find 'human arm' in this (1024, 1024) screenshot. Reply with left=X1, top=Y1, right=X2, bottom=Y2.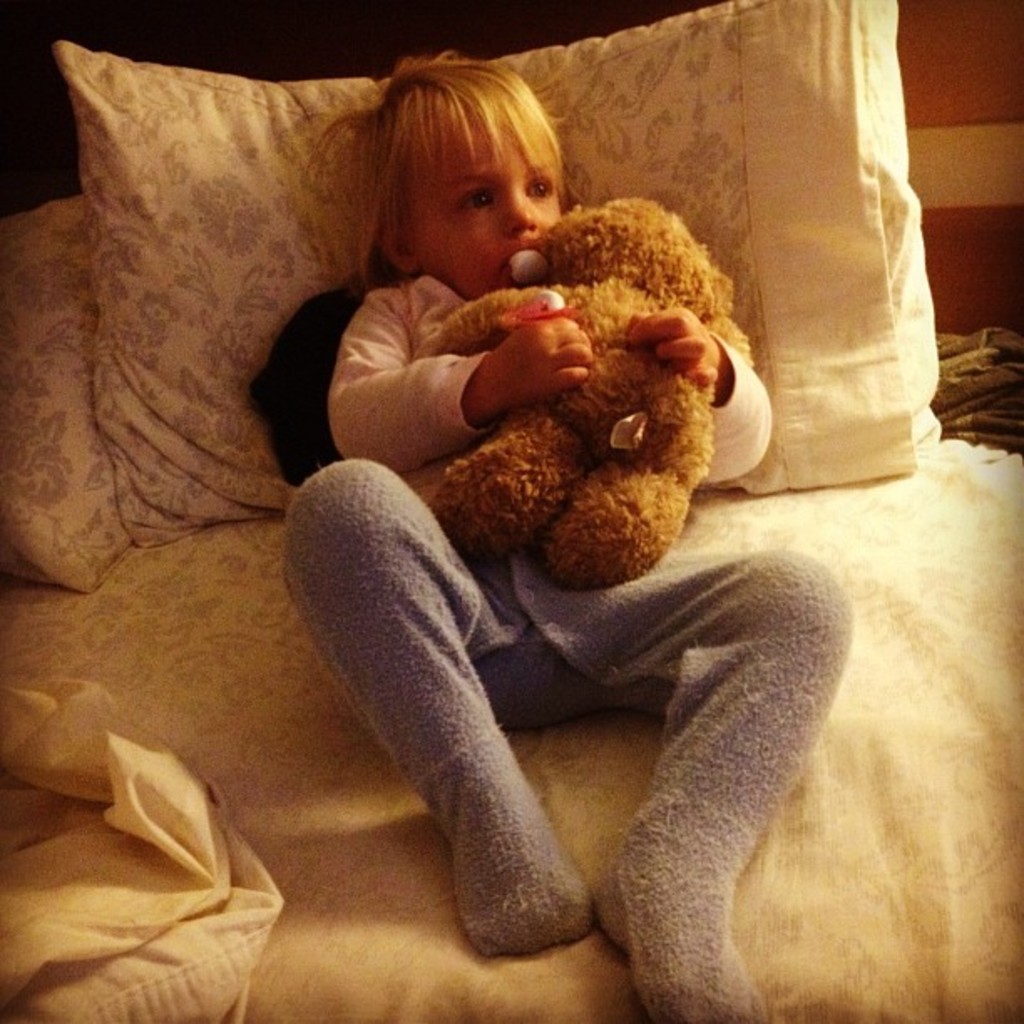
left=333, top=298, right=587, bottom=472.
